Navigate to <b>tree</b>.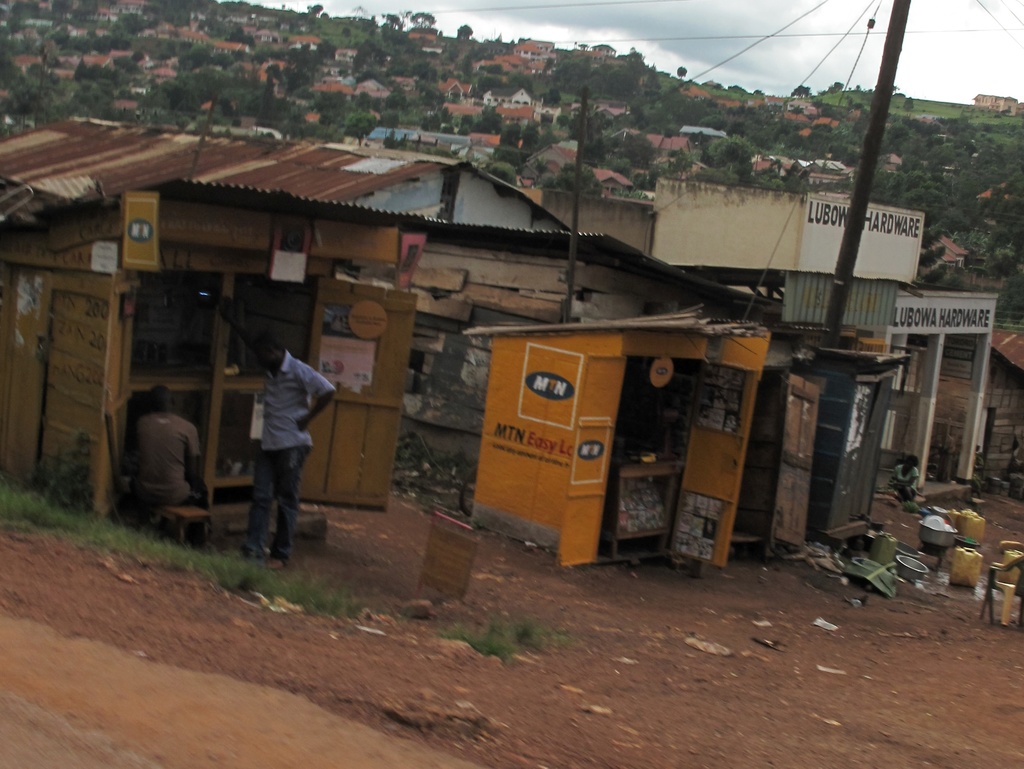
Navigation target: {"left": 785, "top": 130, "right": 806, "bottom": 156}.
